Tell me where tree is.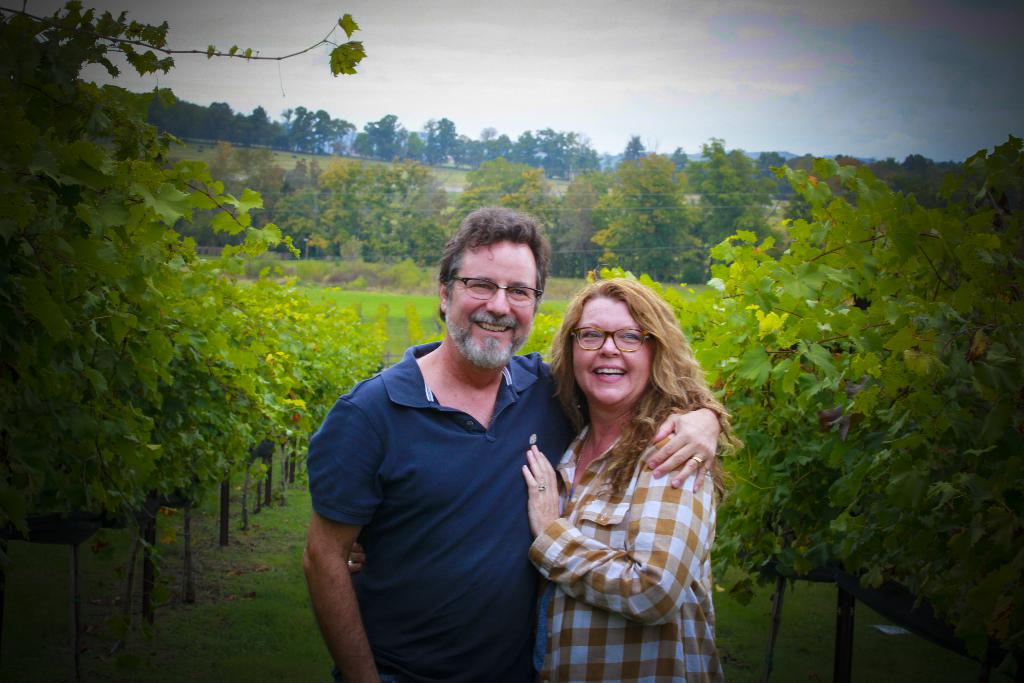
tree is at 0/0/365/536.
